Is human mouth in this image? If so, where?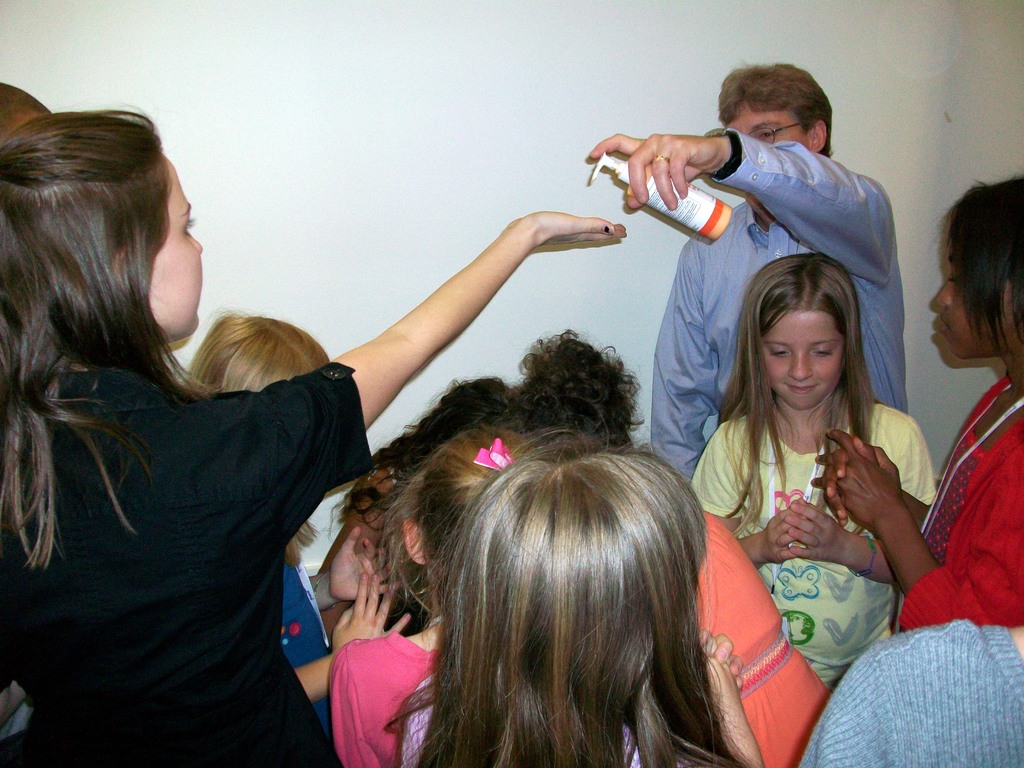
Yes, at 929 317 957 344.
